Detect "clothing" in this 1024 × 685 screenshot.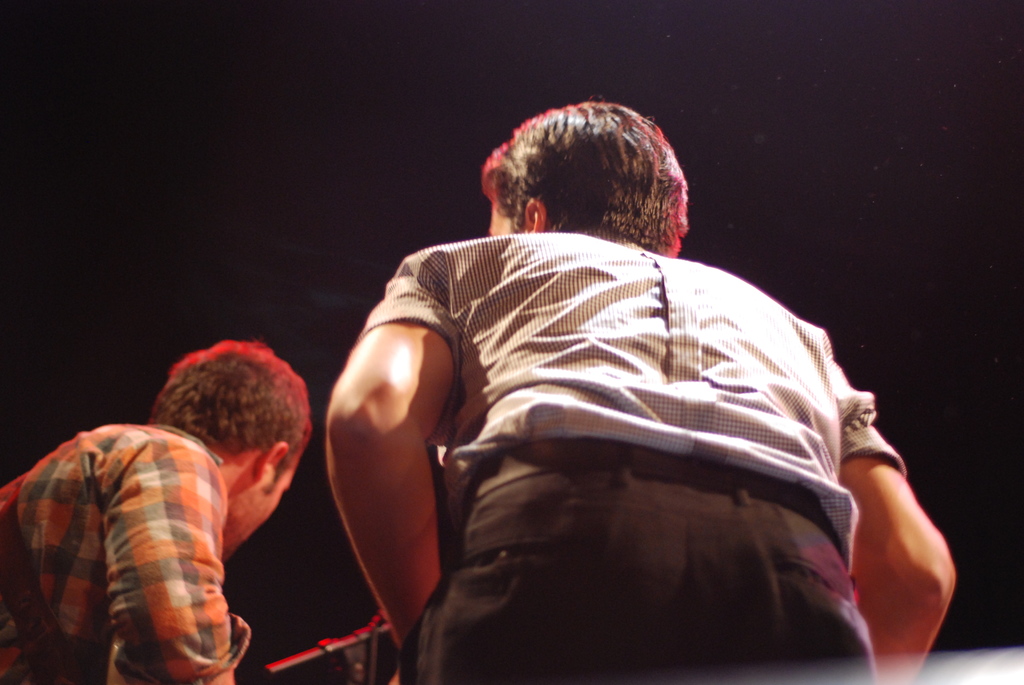
Detection: [x1=6, y1=391, x2=269, y2=679].
